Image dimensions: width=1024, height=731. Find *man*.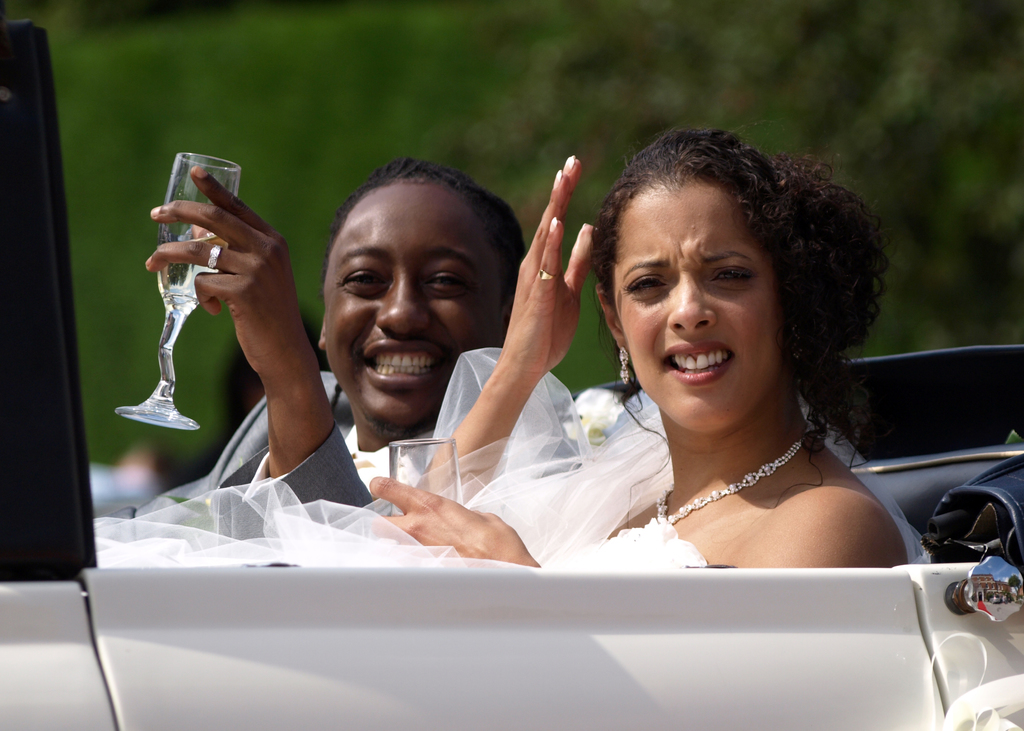
bbox(104, 159, 532, 515).
